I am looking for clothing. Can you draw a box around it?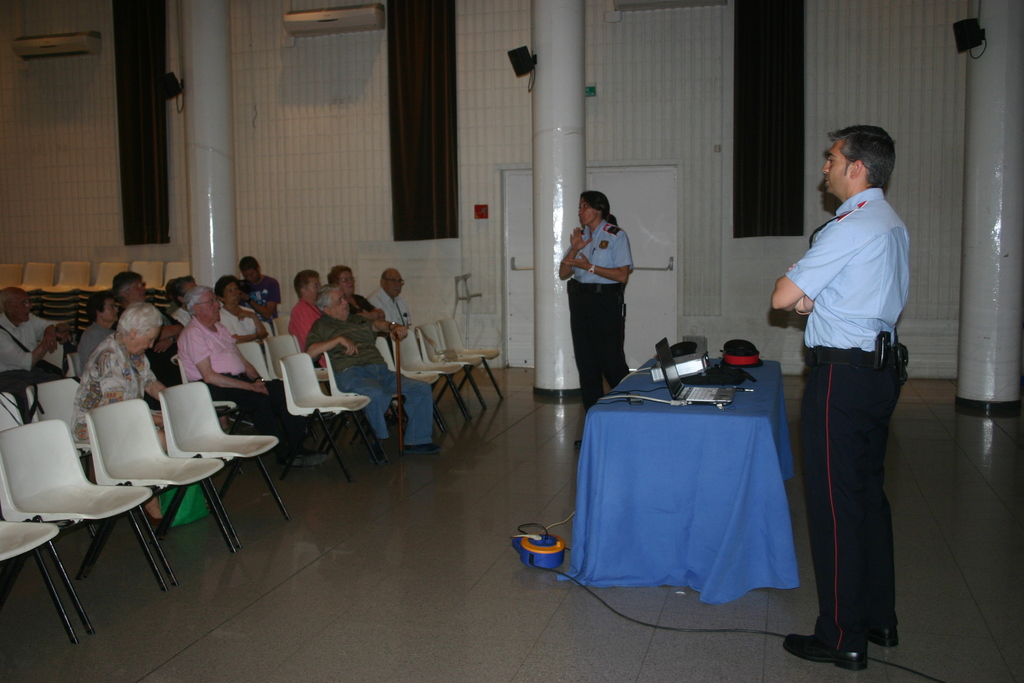
Sure, the bounding box is (0,315,55,393).
